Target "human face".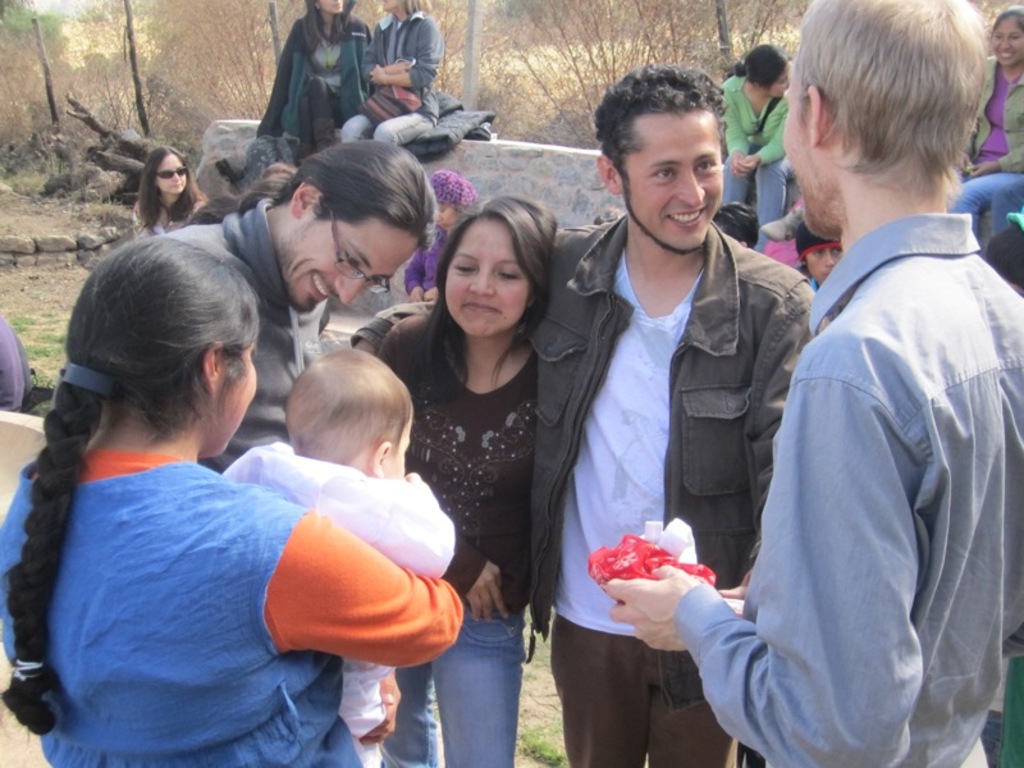
Target region: region(787, 79, 823, 243).
